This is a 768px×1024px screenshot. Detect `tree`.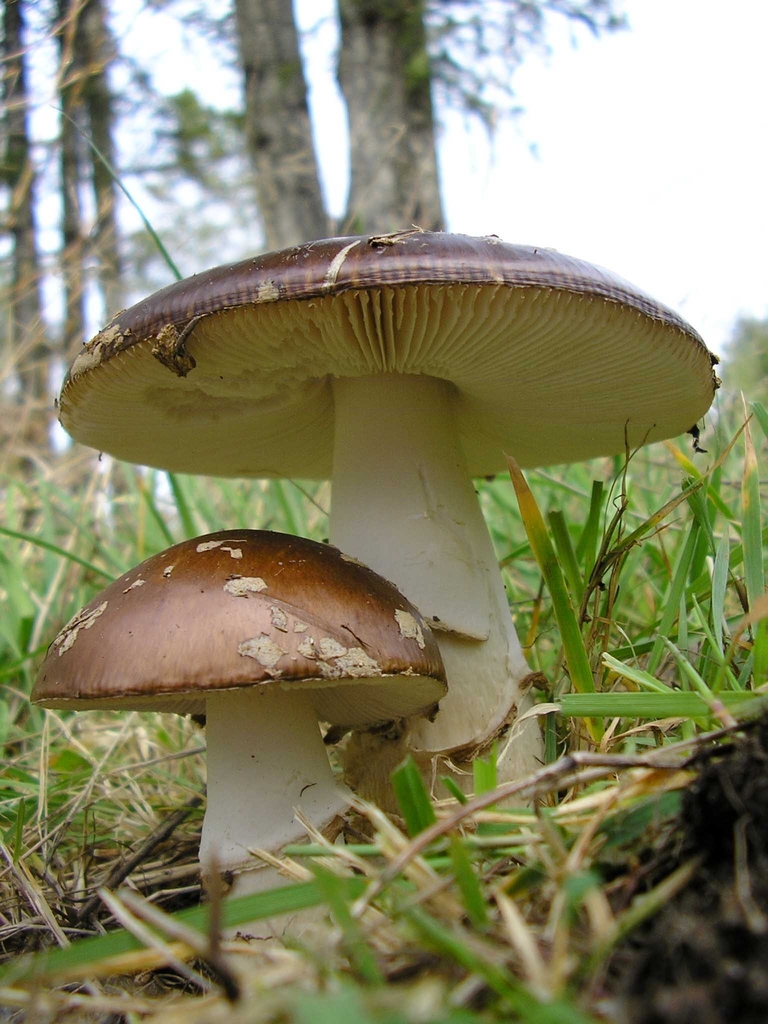
(337,0,447,236).
